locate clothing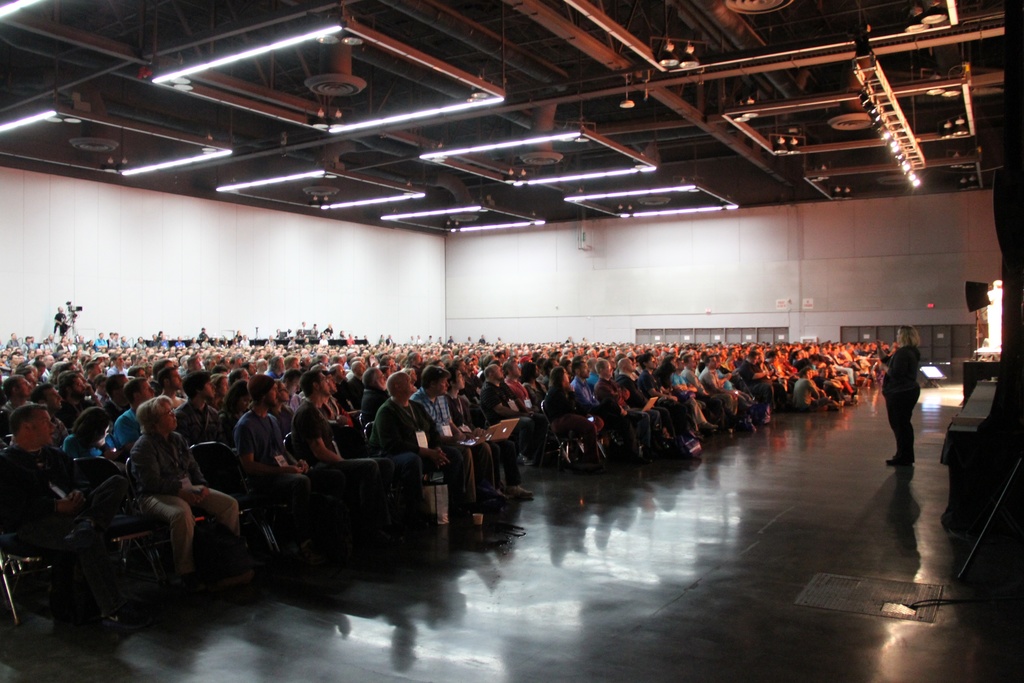
locate(0, 440, 131, 650)
